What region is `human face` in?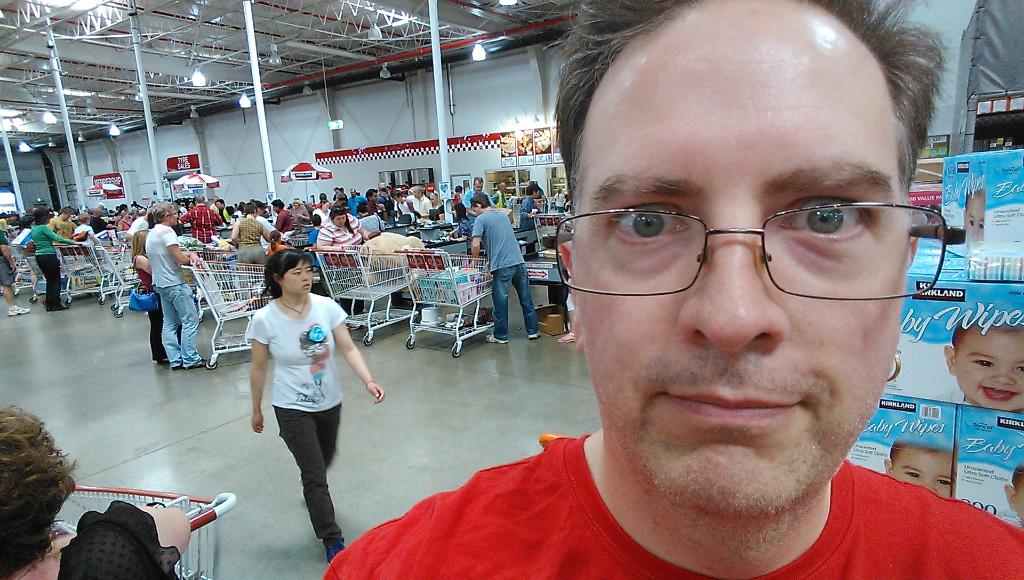
<bbox>965, 188, 989, 241</bbox>.
